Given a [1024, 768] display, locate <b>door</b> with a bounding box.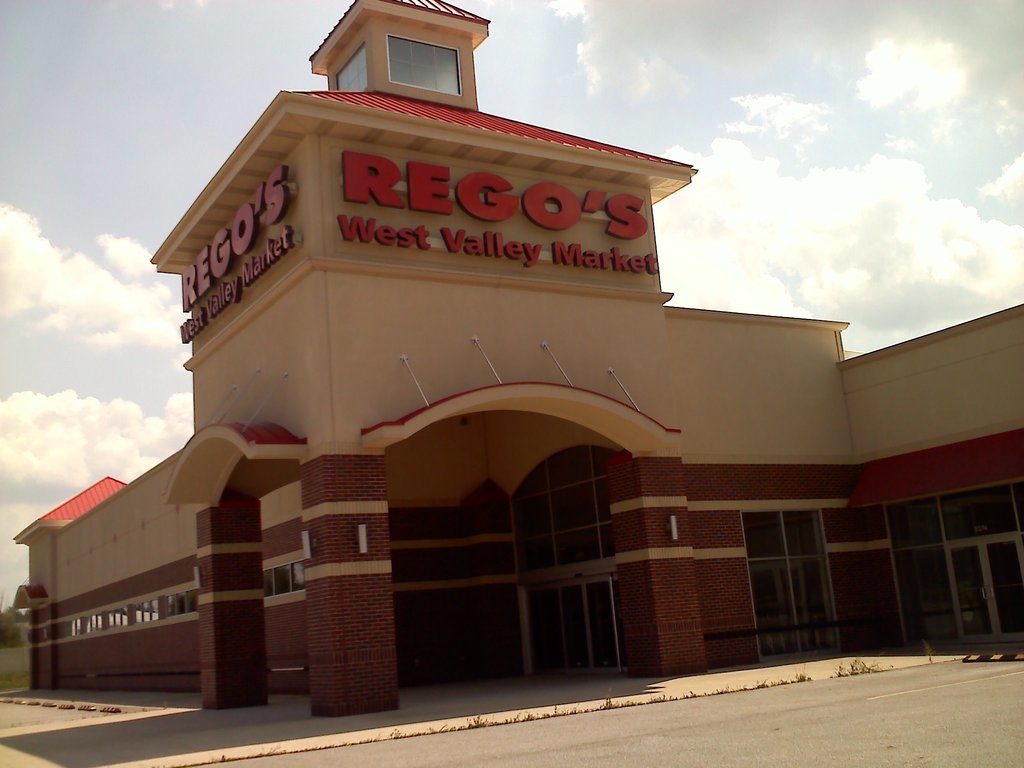
Located: locate(947, 526, 1023, 640).
